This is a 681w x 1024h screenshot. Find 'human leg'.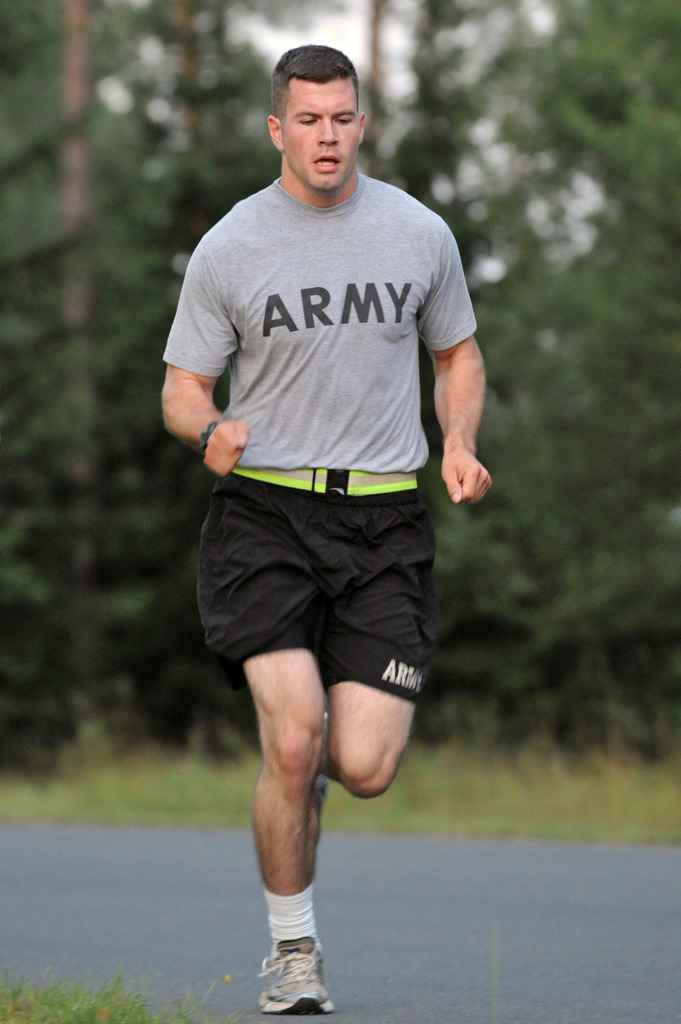
Bounding box: [x1=315, y1=607, x2=427, y2=810].
